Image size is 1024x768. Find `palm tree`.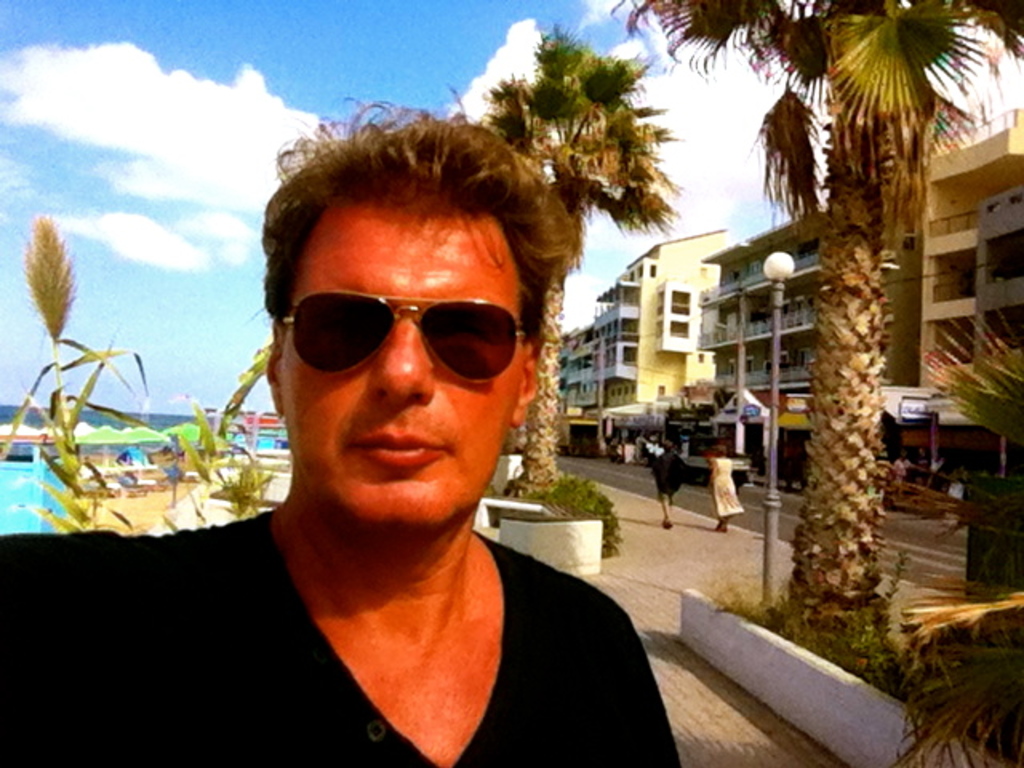
x1=475 y1=21 x2=690 y2=490.
